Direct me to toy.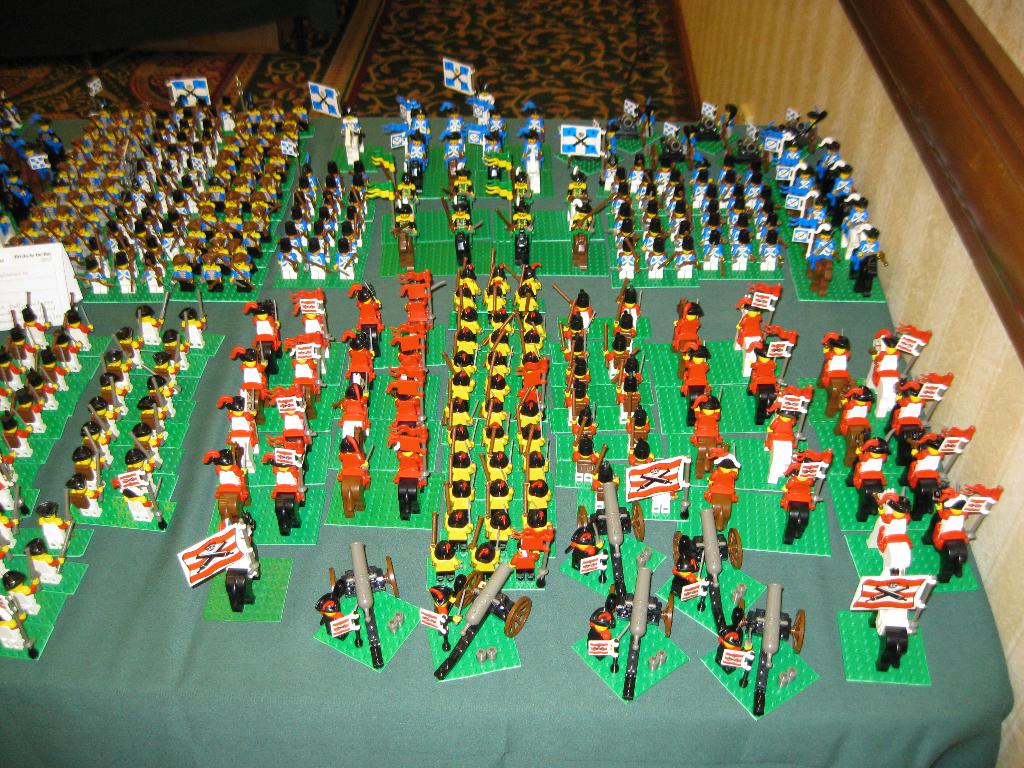
Direction: left=815, top=328, right=855, bottom=412.
